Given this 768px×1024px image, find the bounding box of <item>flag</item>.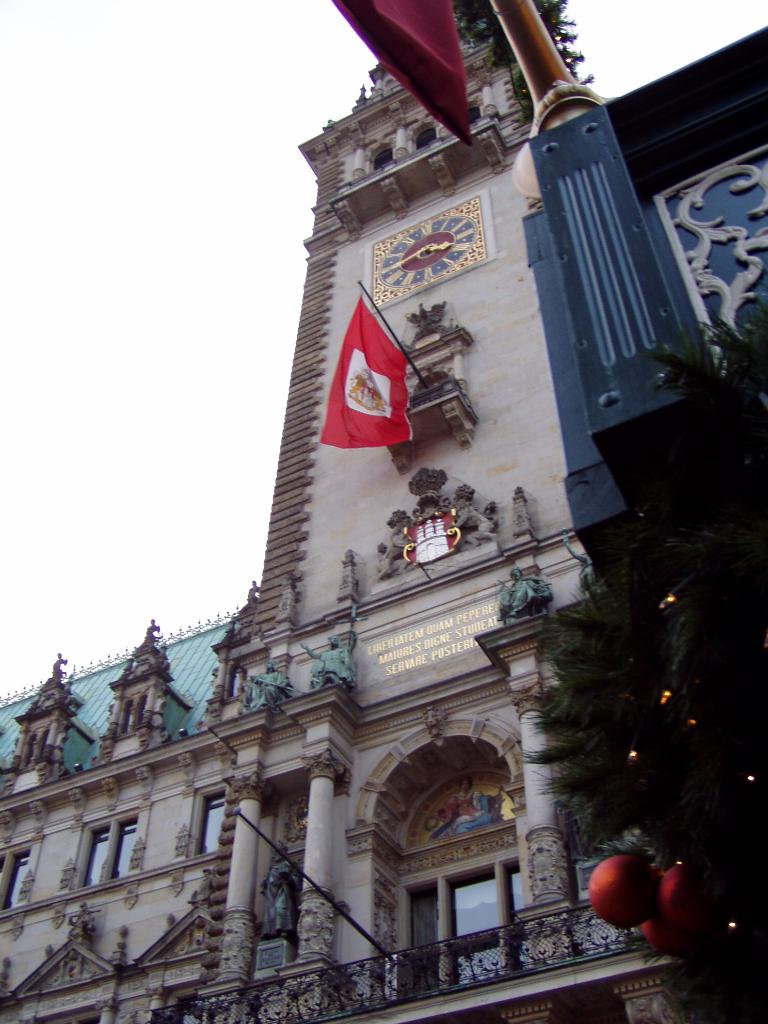
box=[319, 281, 429, 454].
